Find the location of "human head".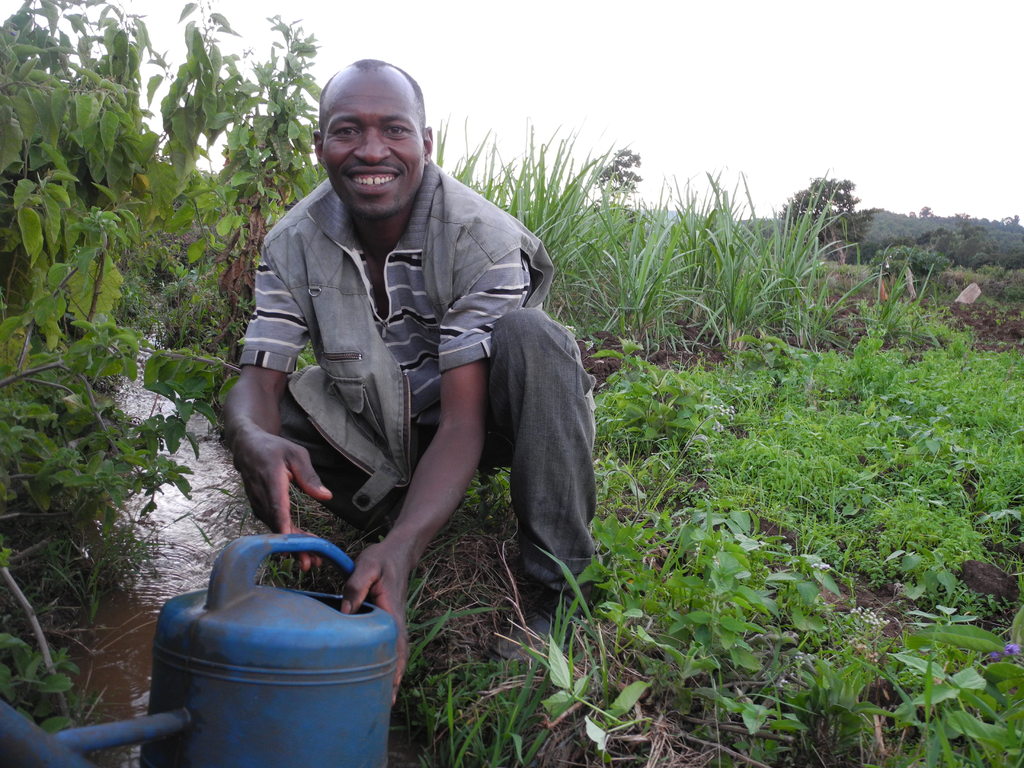
Location: (303,53,439,205).
